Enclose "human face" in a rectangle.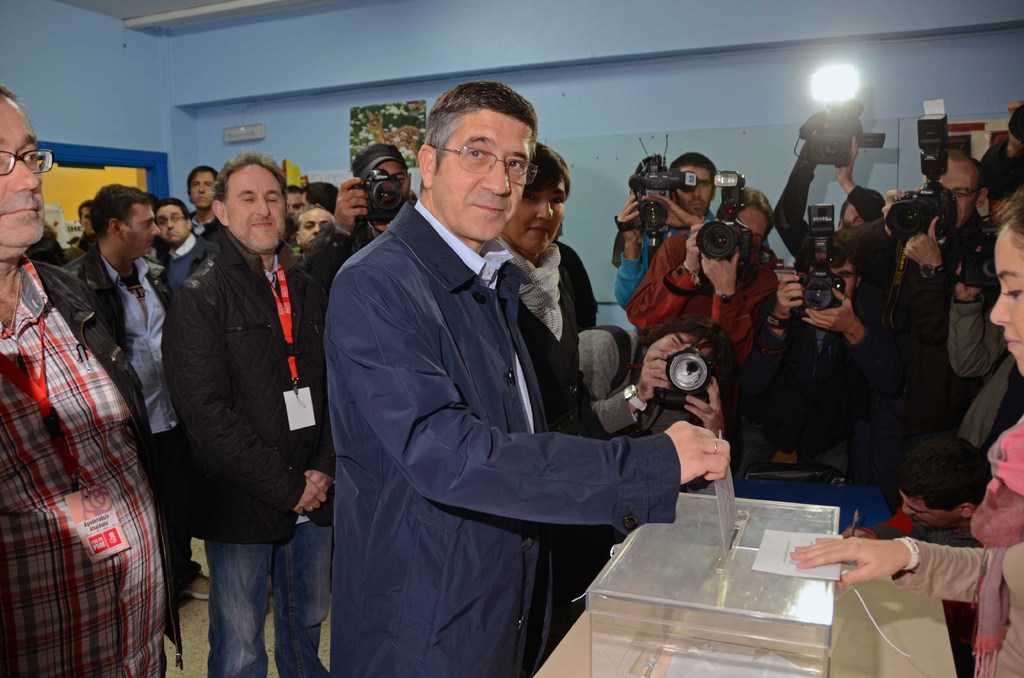
833,257,852,296.
